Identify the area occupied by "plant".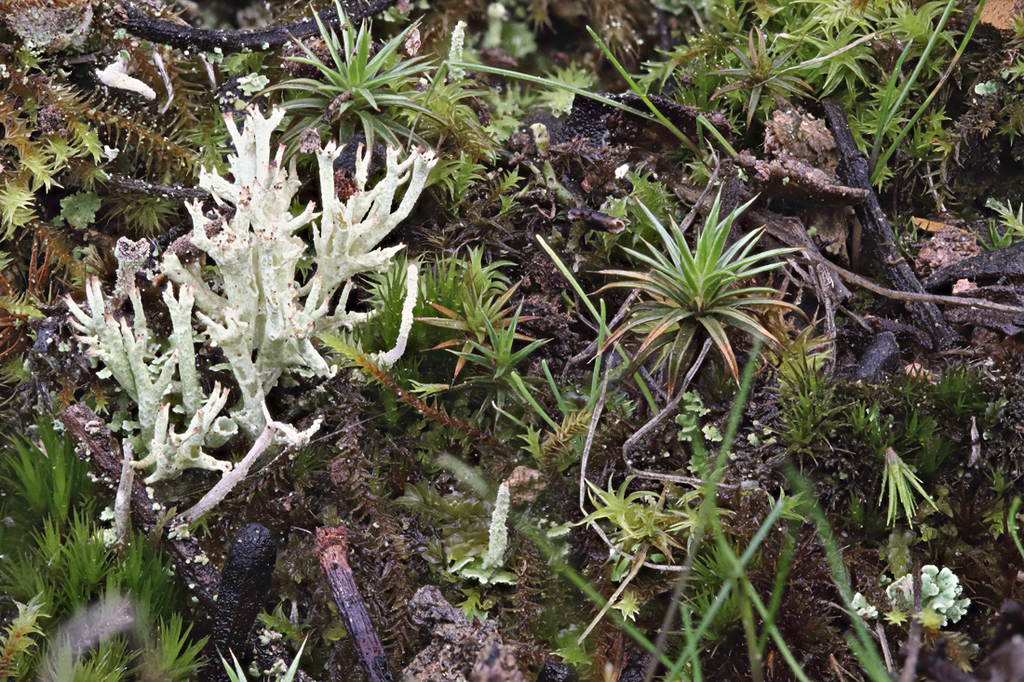
Area: 682/451/717/495.
